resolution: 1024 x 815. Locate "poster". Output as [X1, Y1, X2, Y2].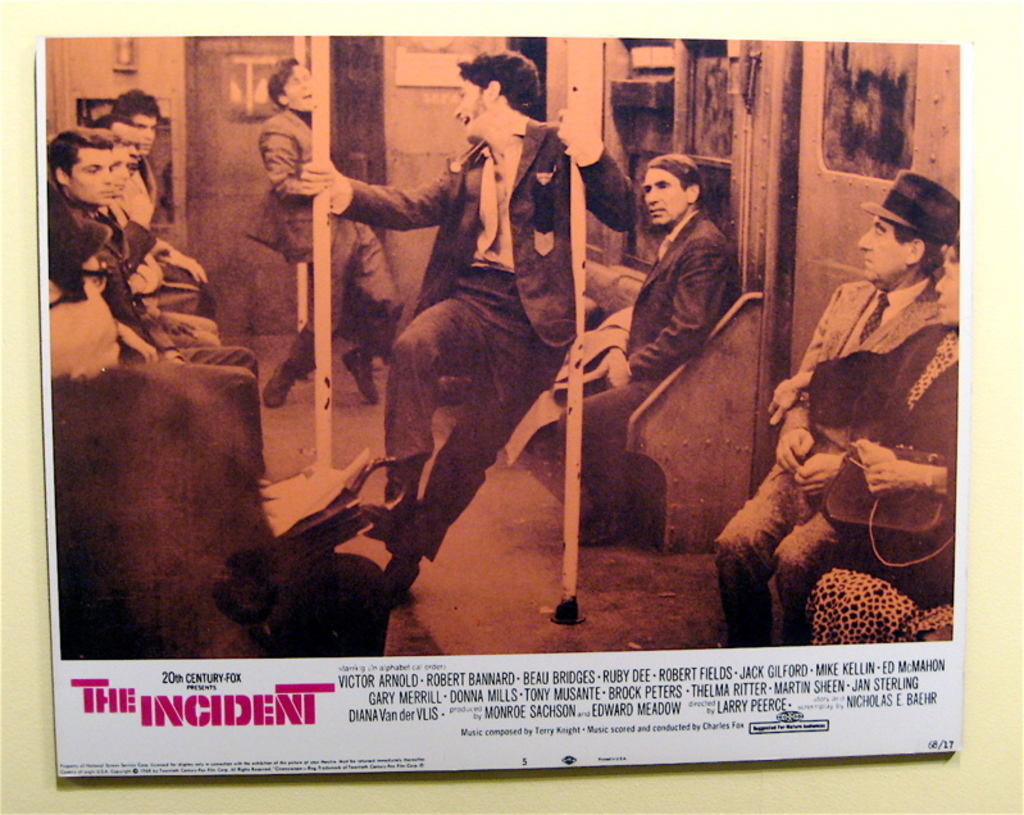
[0, 0, 1023, 814].
